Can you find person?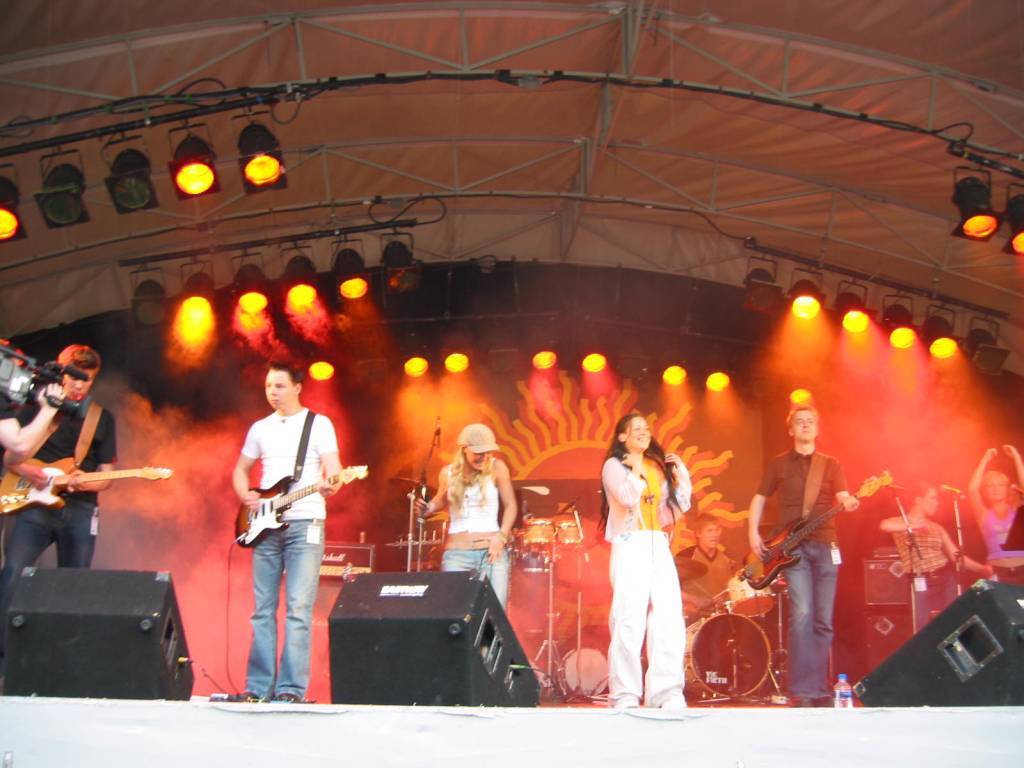
Yes, bounding box: (x1=591, y1=412, x2=689, y2=713).
